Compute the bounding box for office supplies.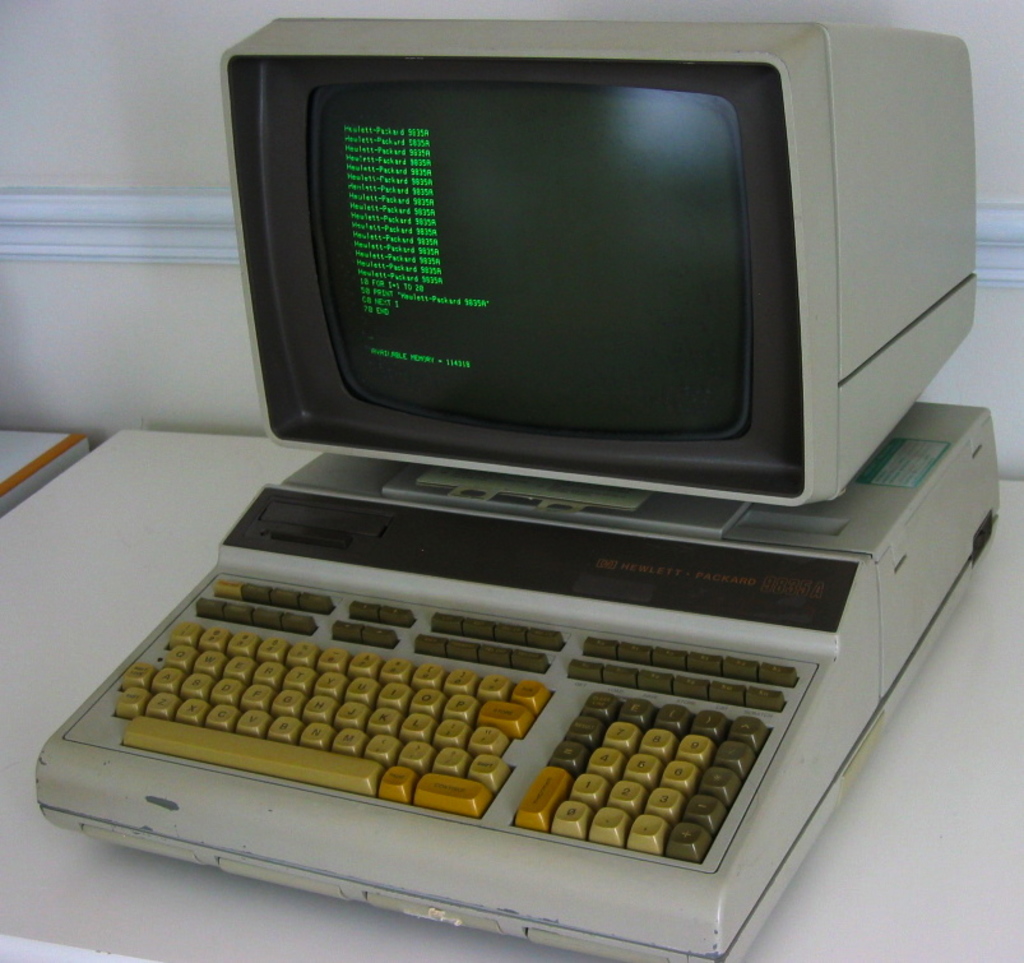
pyautogui.locateOnScreen(0, 412, 97, 510).
